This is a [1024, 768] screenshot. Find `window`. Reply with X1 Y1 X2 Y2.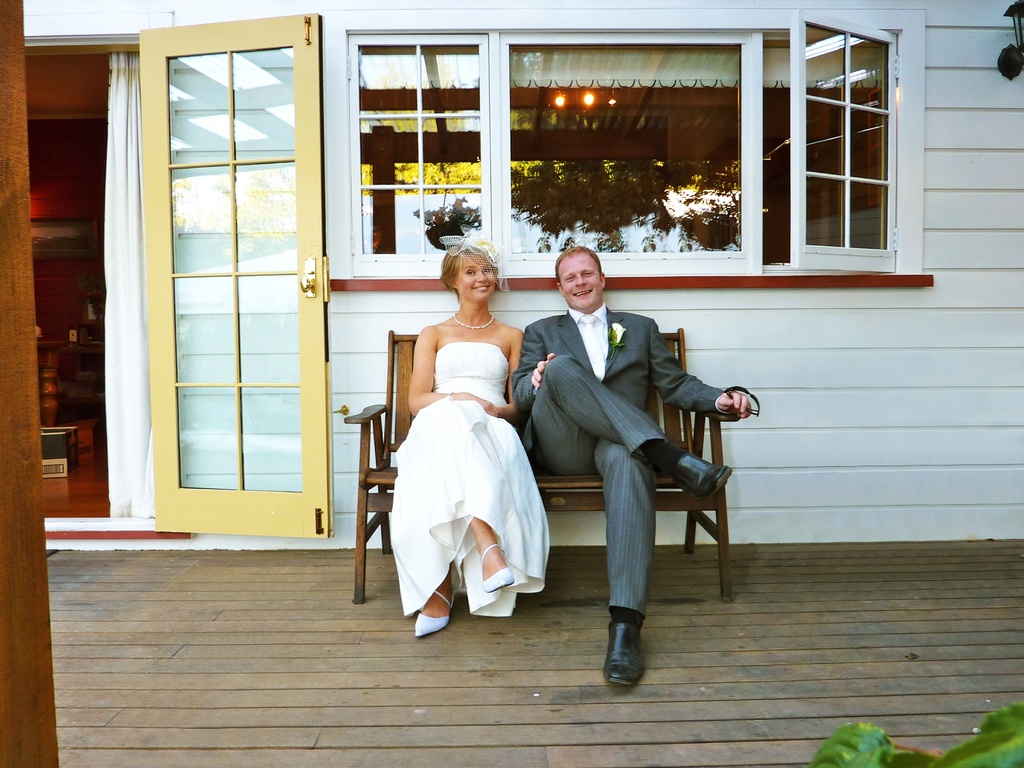
342 29 494 276.
